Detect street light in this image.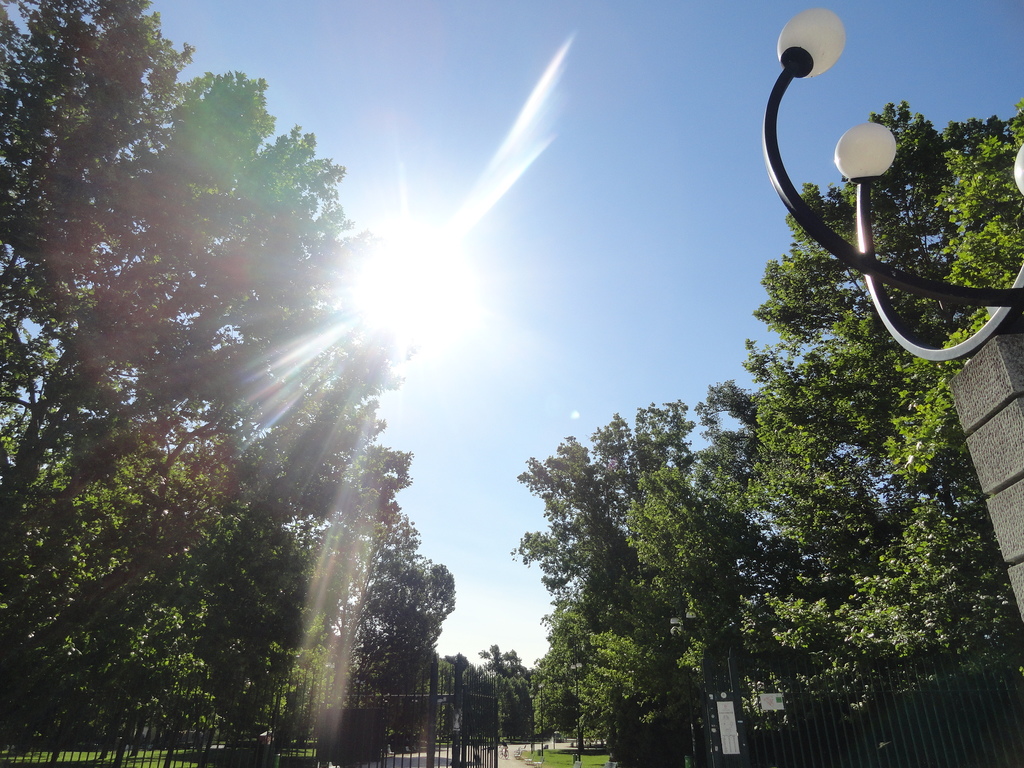
Detection: <region>746, 33, 998, 452</region>.
